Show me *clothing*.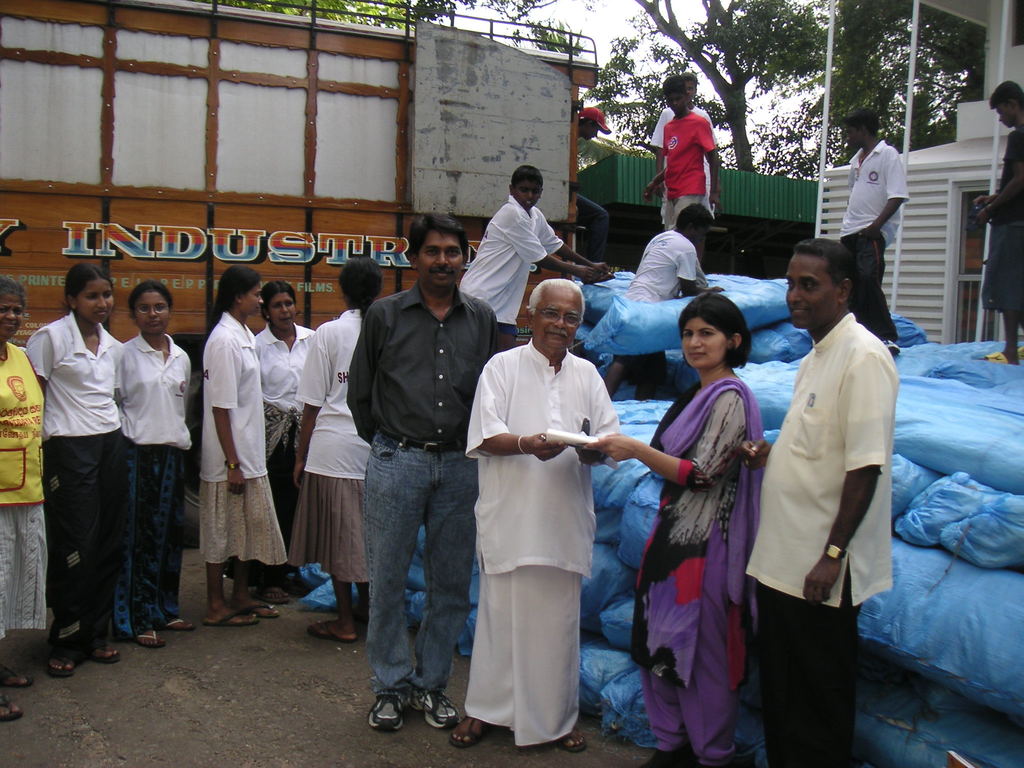
*clothing* is here: x1=461 y1=193 x2=561 y2=349.
